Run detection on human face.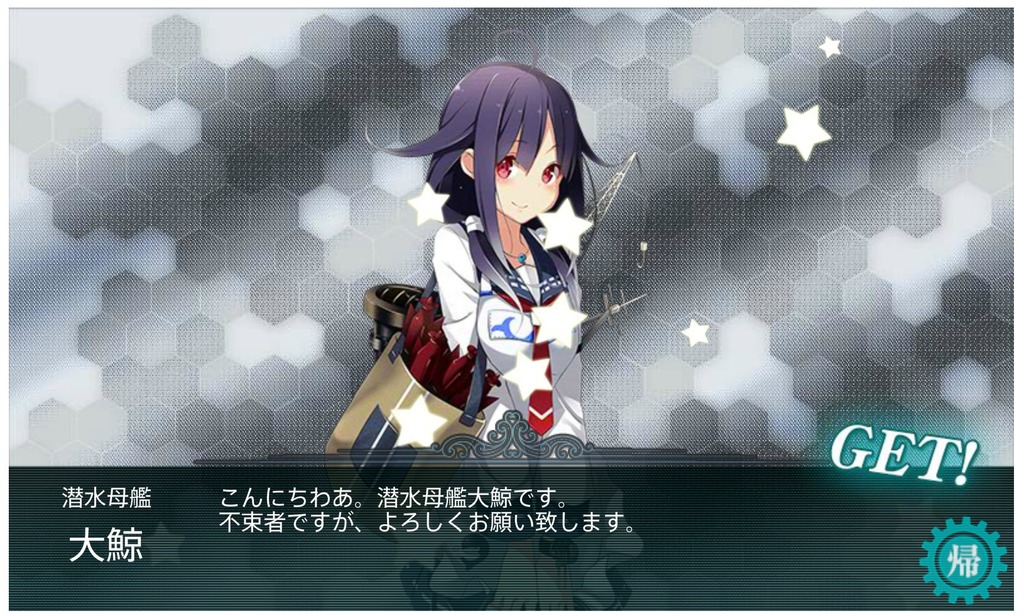
Result: box(483, 108, 569, 222).
